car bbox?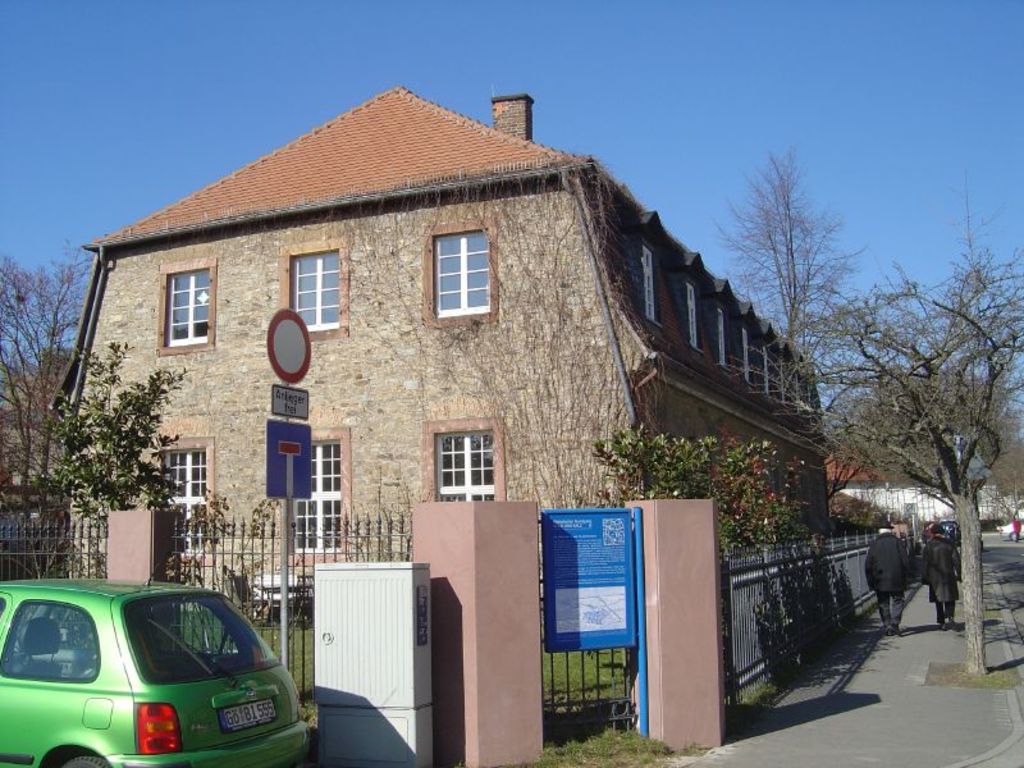
1000,518,1023,541
